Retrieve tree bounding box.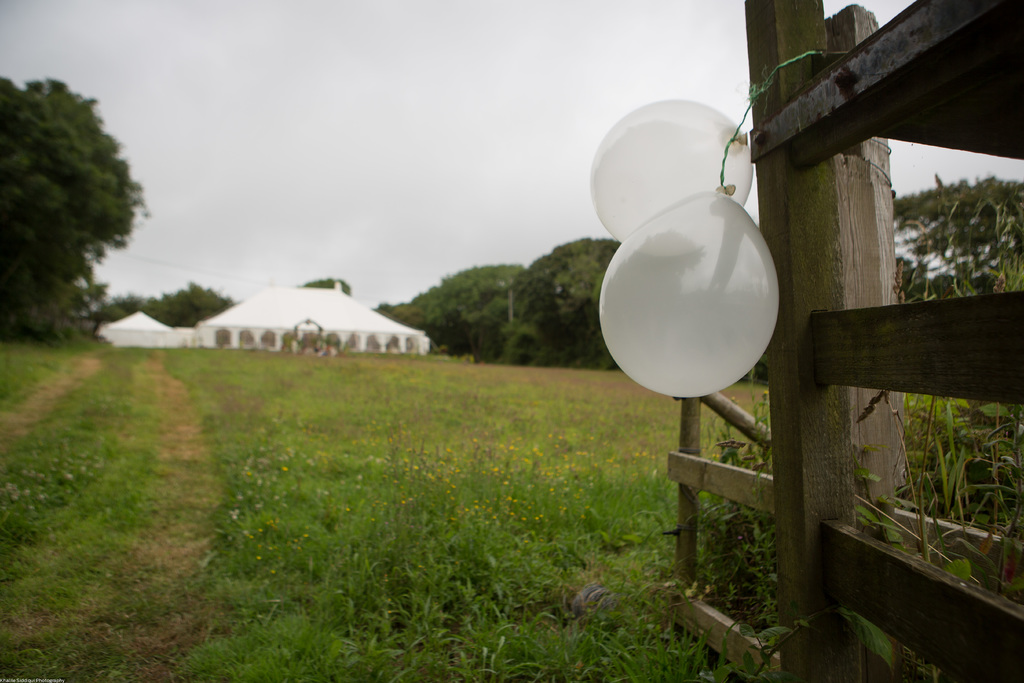
Bounding box: [897, 184, 1023, 303].
